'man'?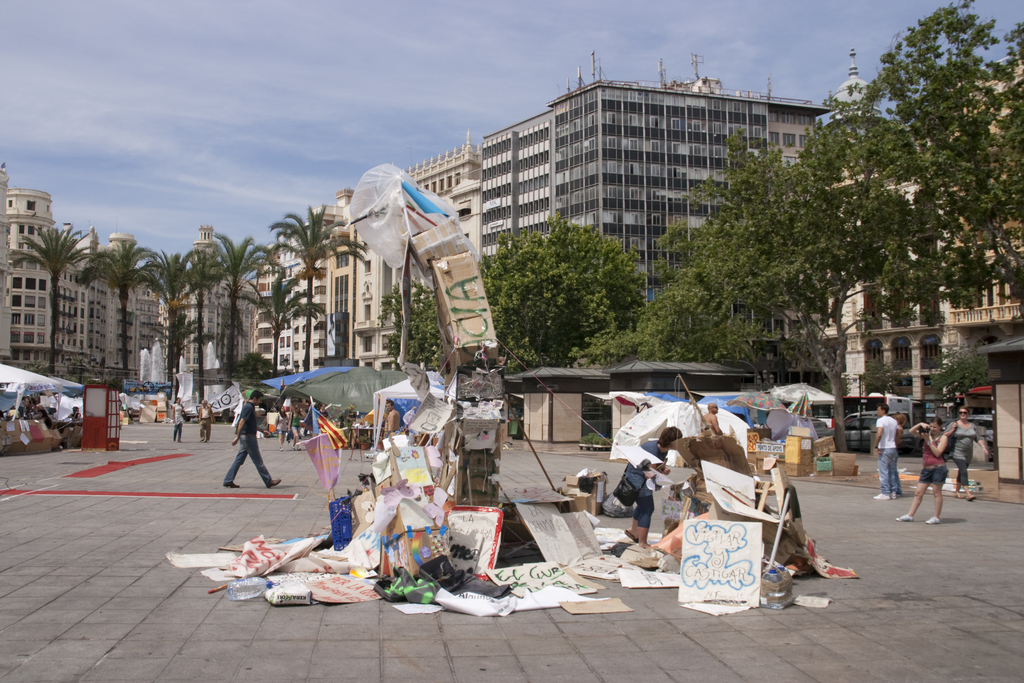
select_region(870, 403, 902, 495)
